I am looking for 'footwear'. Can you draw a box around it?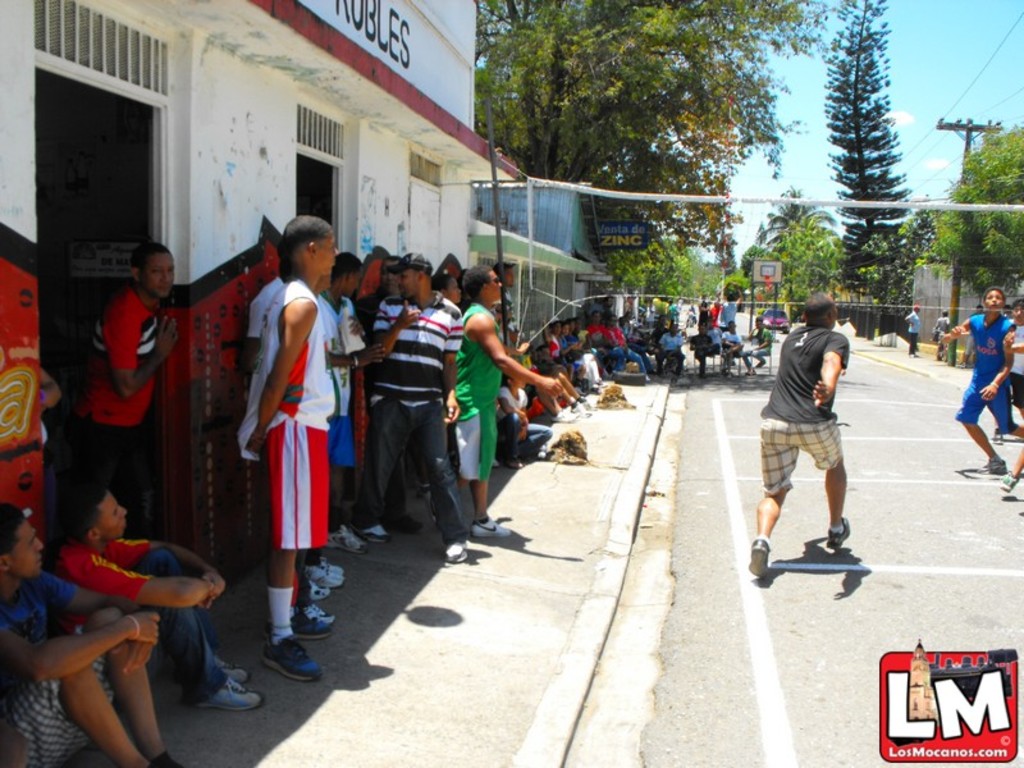
Sure, the bounding box is 826, 515, 851, 552.
